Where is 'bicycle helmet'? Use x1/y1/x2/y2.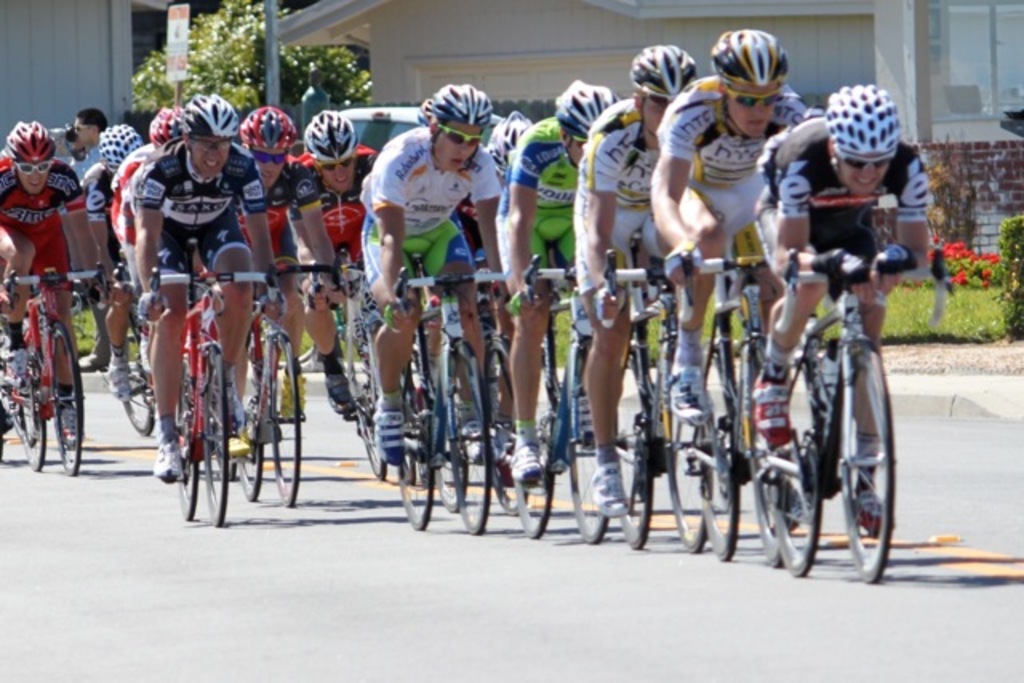
829/80/896/152.
